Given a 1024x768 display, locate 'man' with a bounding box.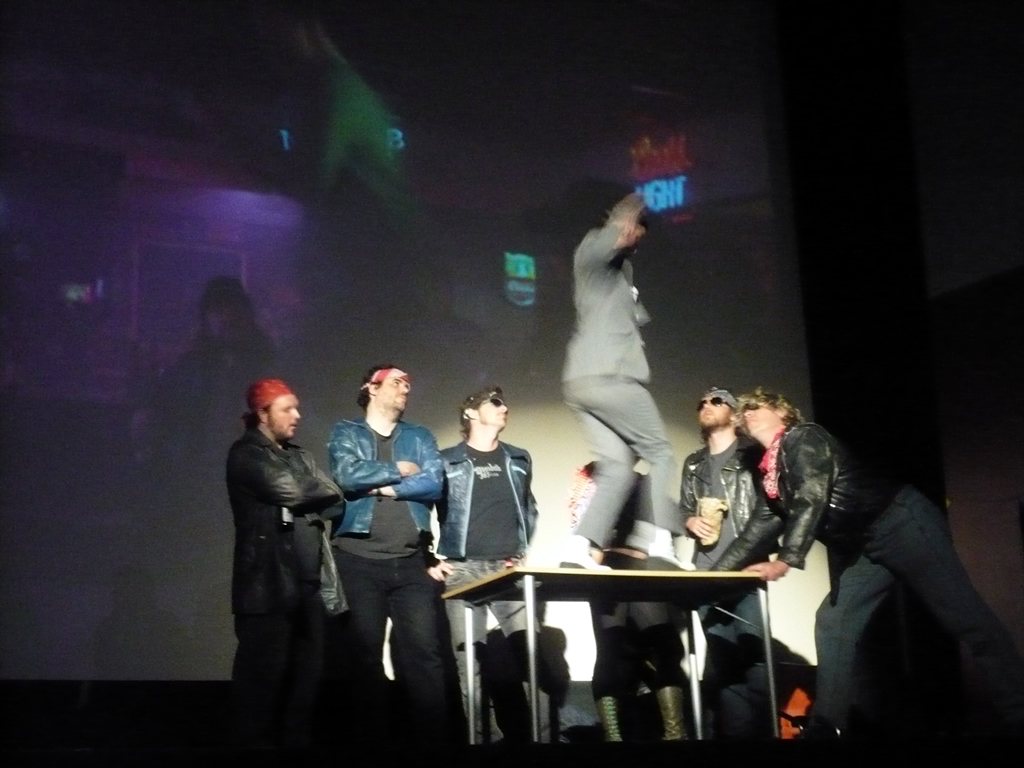
Located: <region>553, 198, 696, 572</region>.
